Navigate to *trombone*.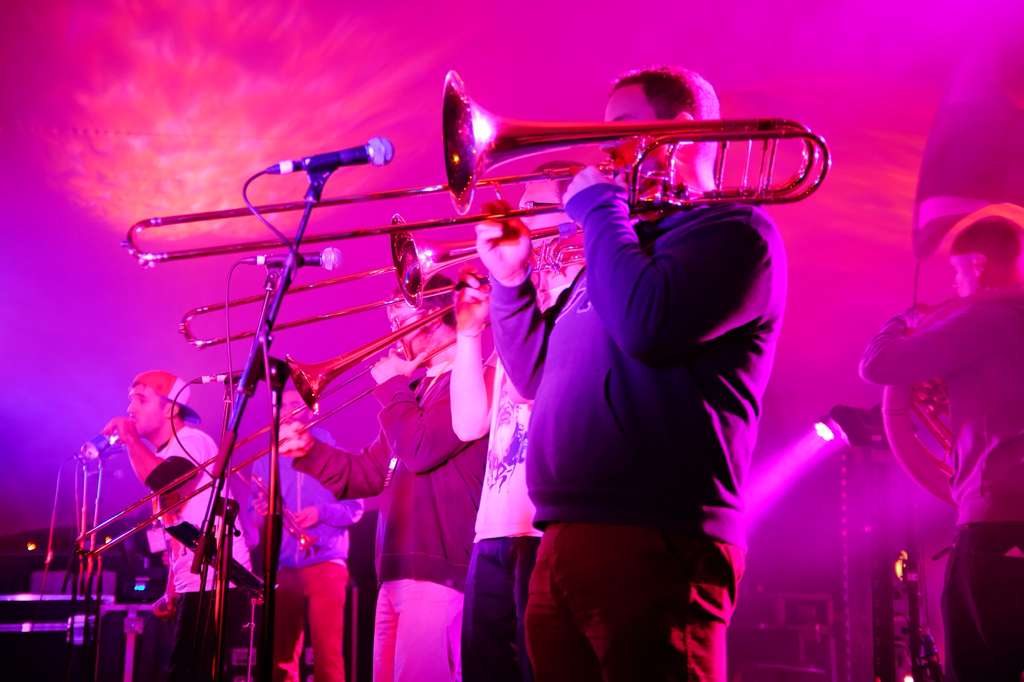
Navigation target: BBox(69, 324, 492, 558).
